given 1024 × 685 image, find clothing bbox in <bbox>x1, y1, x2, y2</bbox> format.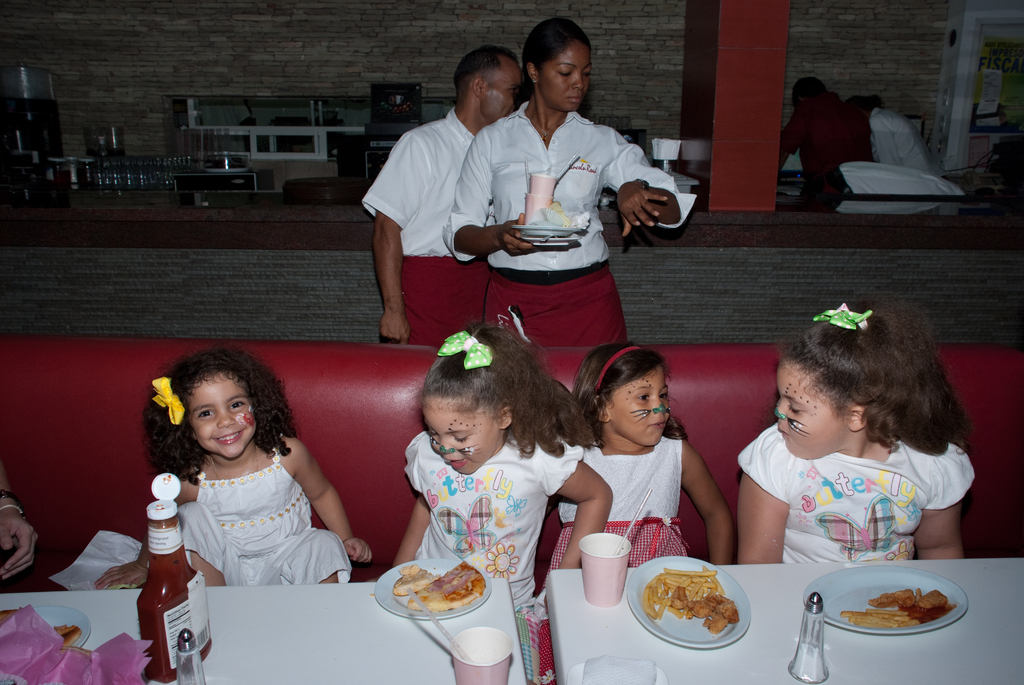
<bbox>395, 255, 490, 349</bbox>.
